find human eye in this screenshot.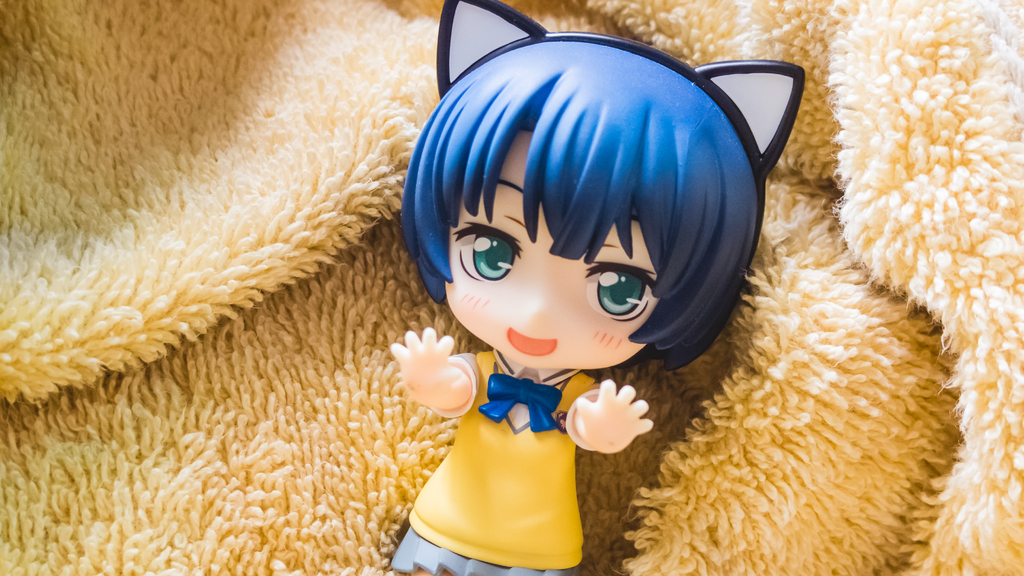
The bounding box for human eye is detection(450, 223, 521, 281).
